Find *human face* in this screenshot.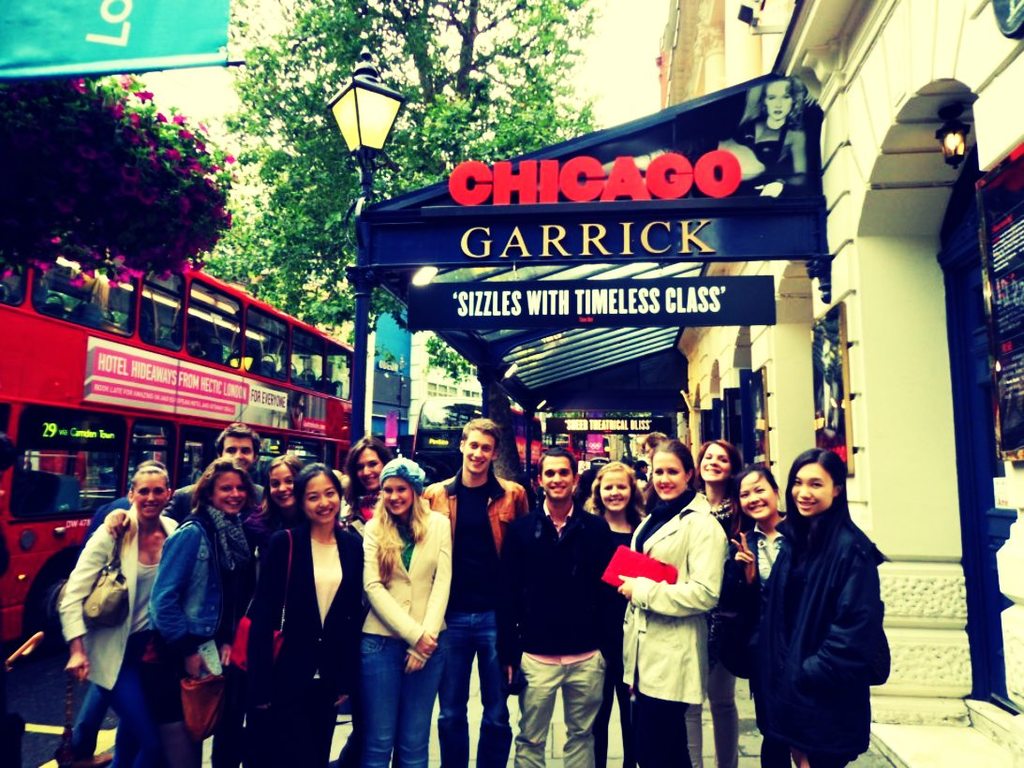
The bounding box for *human face* is x1=793 y1=452 x2=839 y2=515.
